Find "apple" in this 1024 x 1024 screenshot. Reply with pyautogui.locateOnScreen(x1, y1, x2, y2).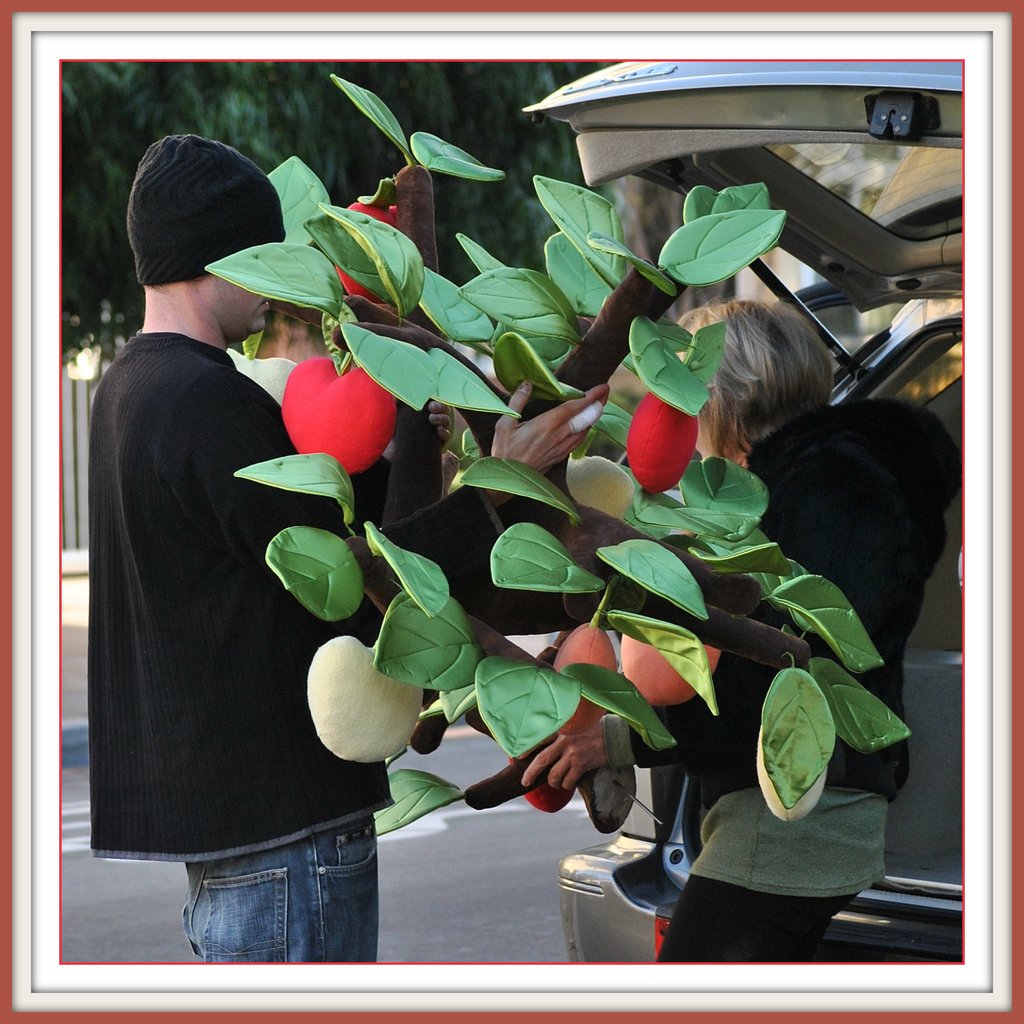
pyautogui.locateOnScreen(280, 357, 403, 470).
